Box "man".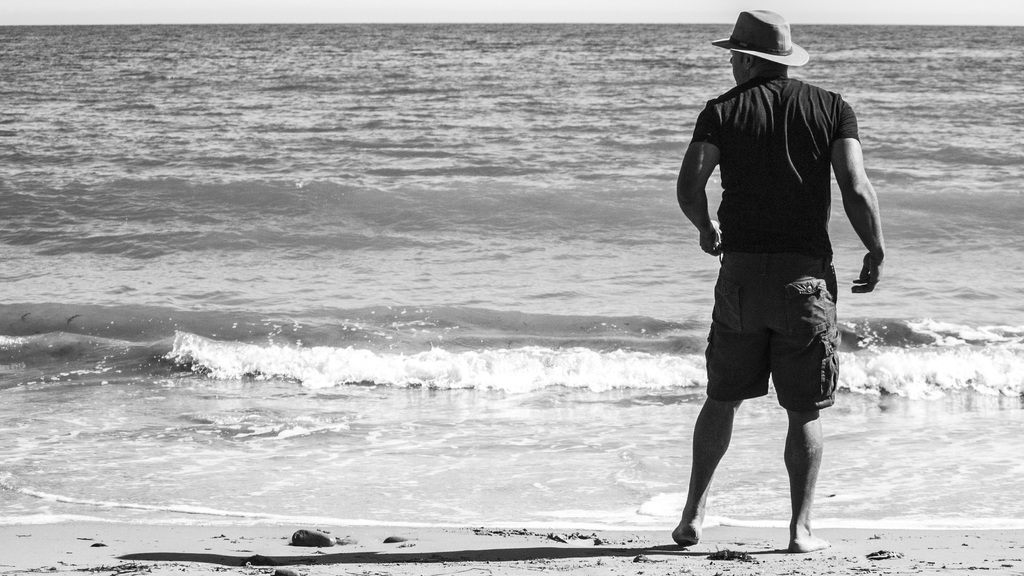
675,12,877,539.
